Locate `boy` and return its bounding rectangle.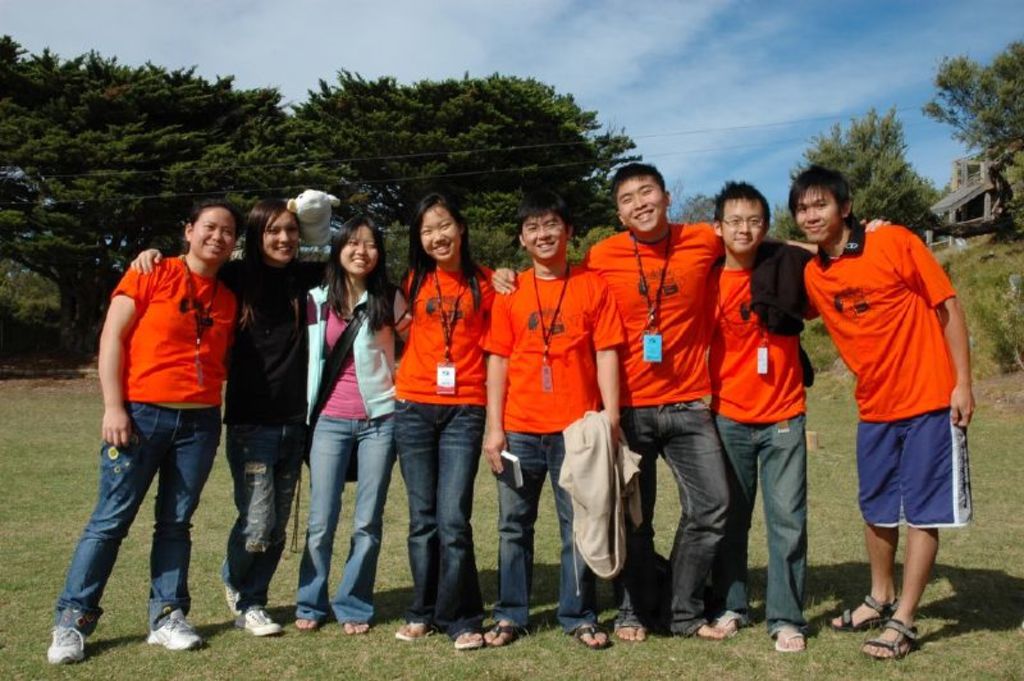
[left=797, top=160, right=972, bottom=663].
